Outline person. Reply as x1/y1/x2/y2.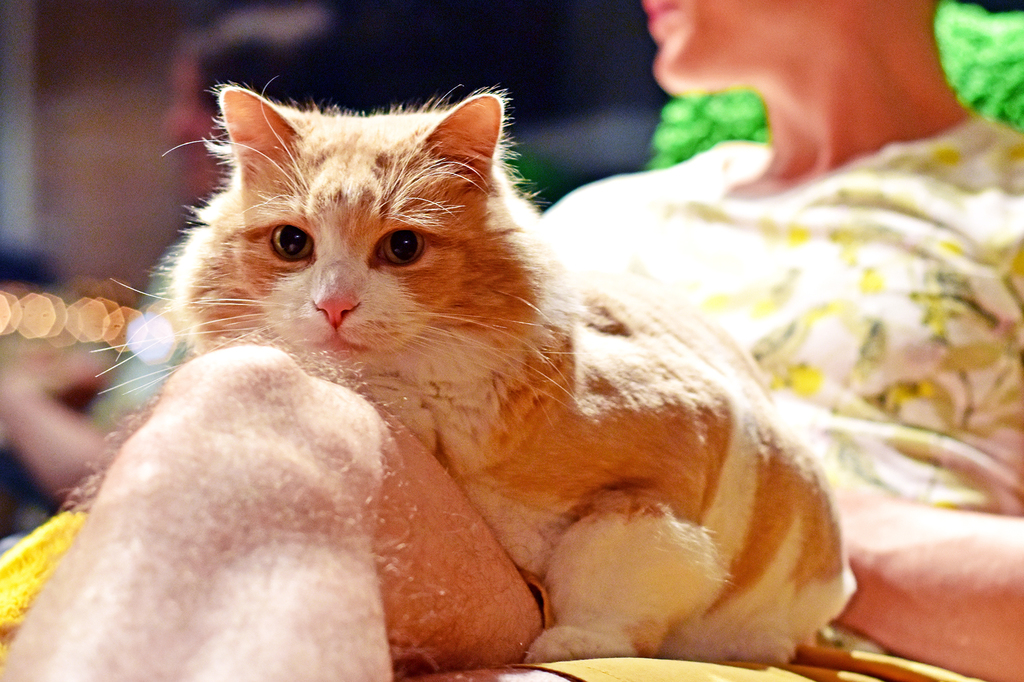
0/0/1023/681.
